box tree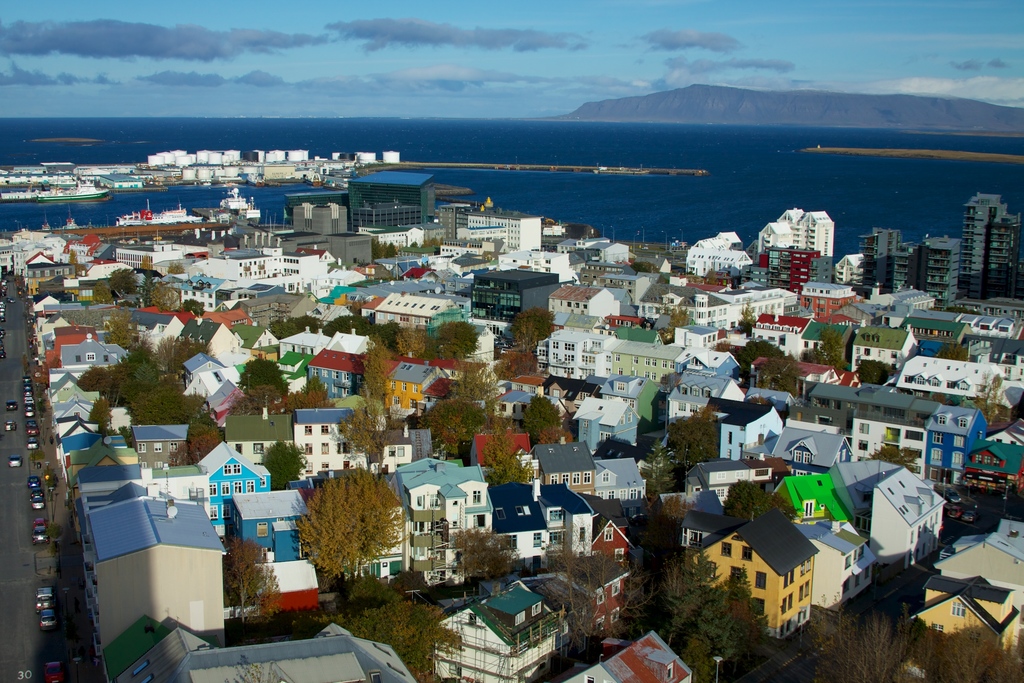
<region>541, 425, 575, 445</region>
